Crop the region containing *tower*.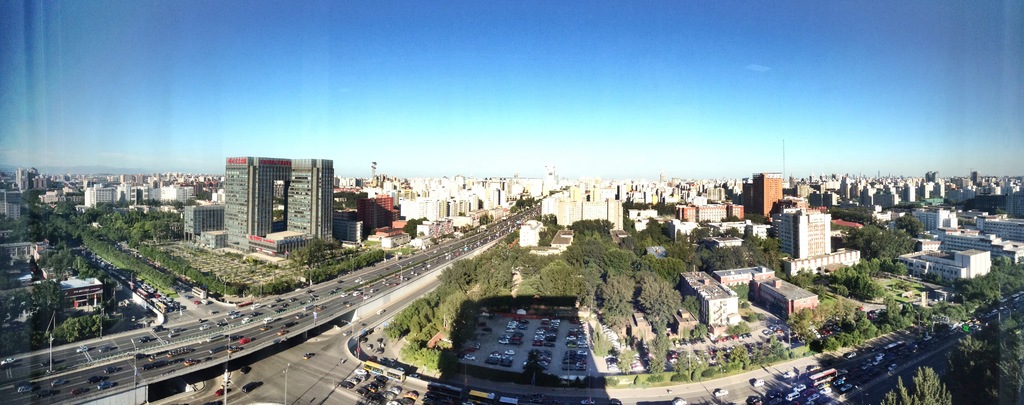
Crop region: [x1=769, y1=201, x2=835, y2=261].
